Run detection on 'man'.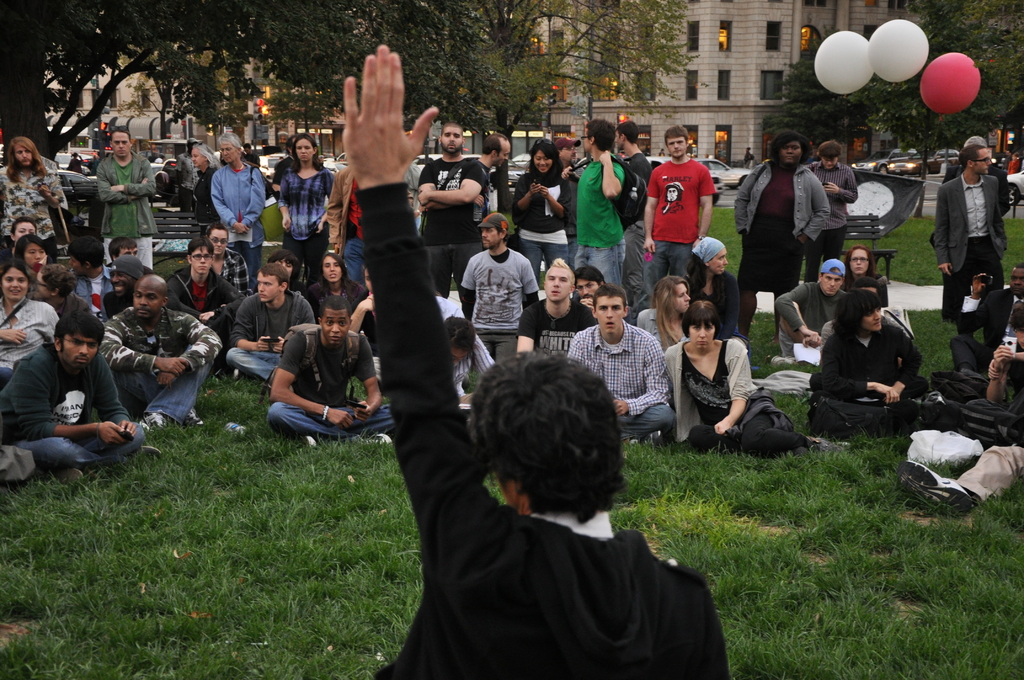
Result: {"x1": 162, "y1": 235, "x2": 246, "y2": 340}.
